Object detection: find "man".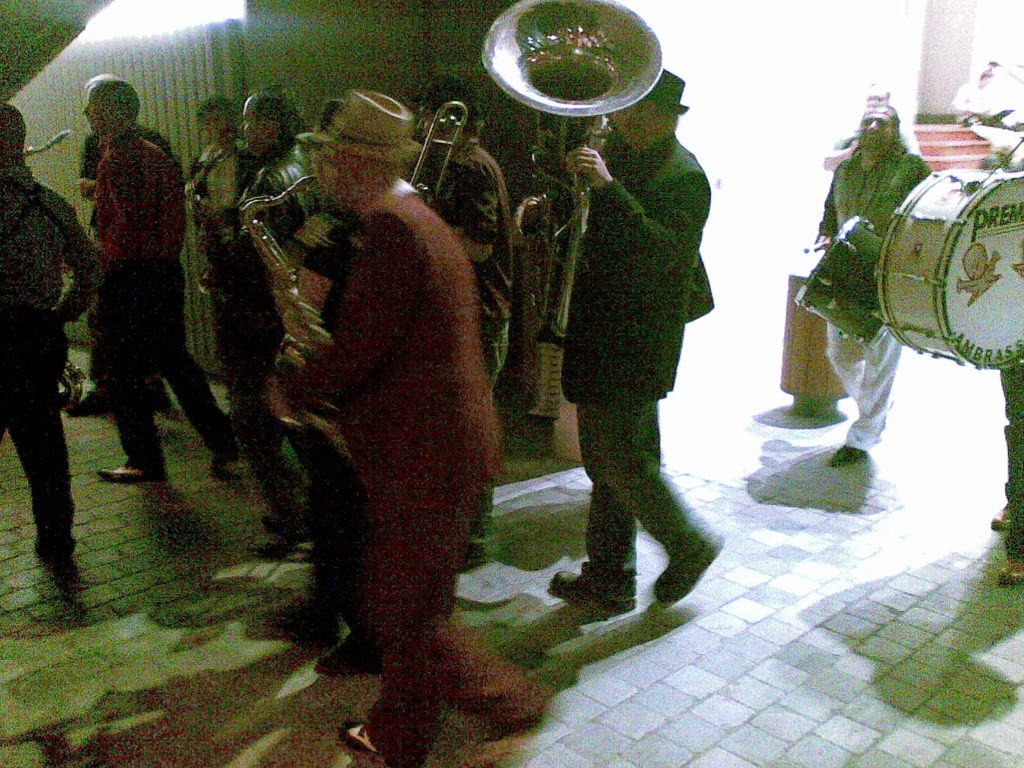
[241,86,548,762].
